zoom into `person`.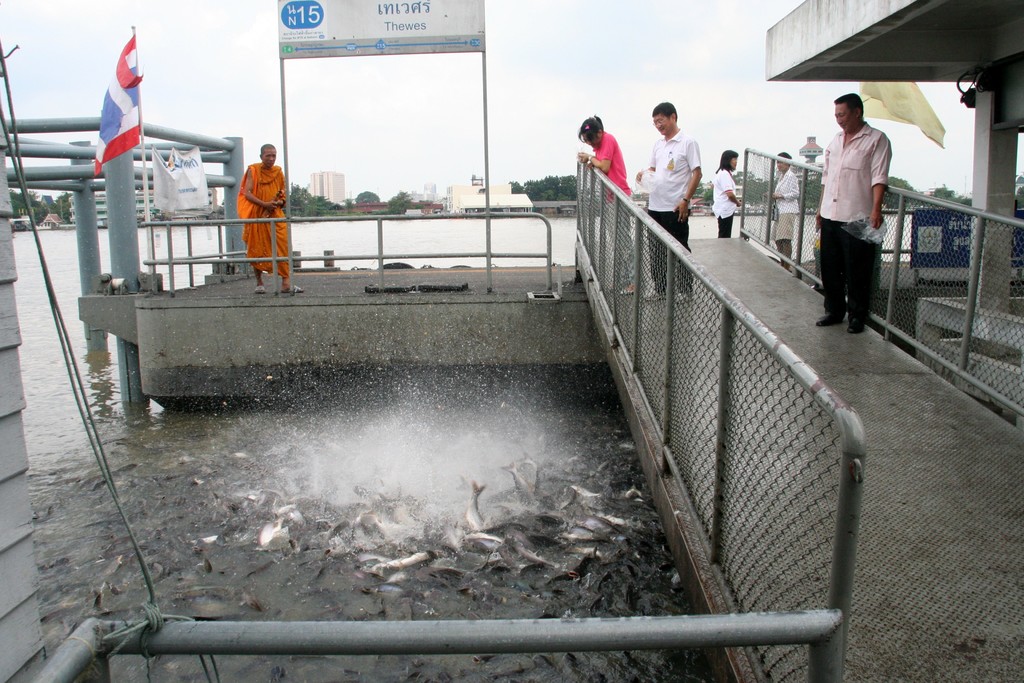
Zoom target: <bbox>814, 89, 892, 334</bbox>.
